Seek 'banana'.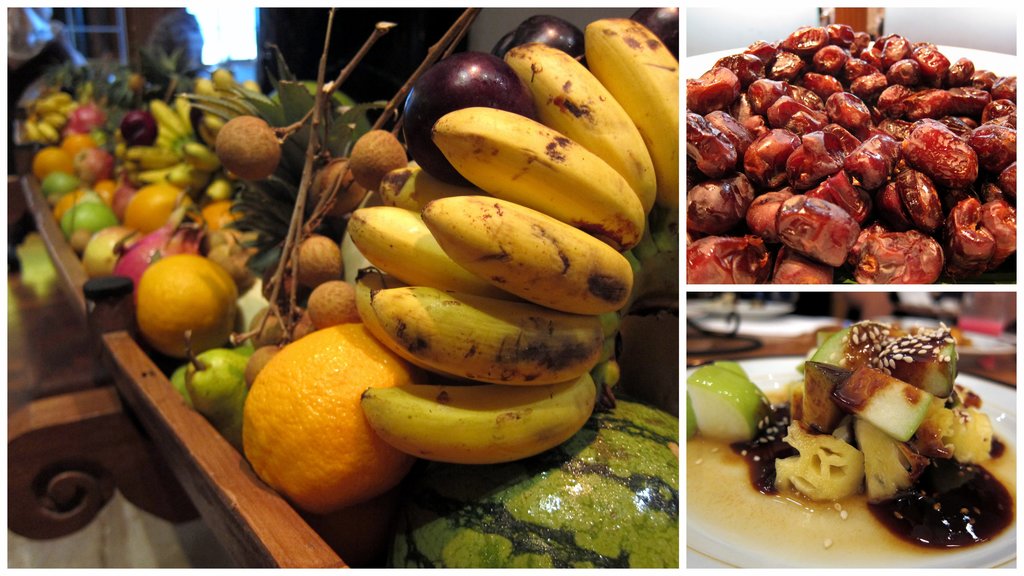
select_region(341, 376, 580, 471).
